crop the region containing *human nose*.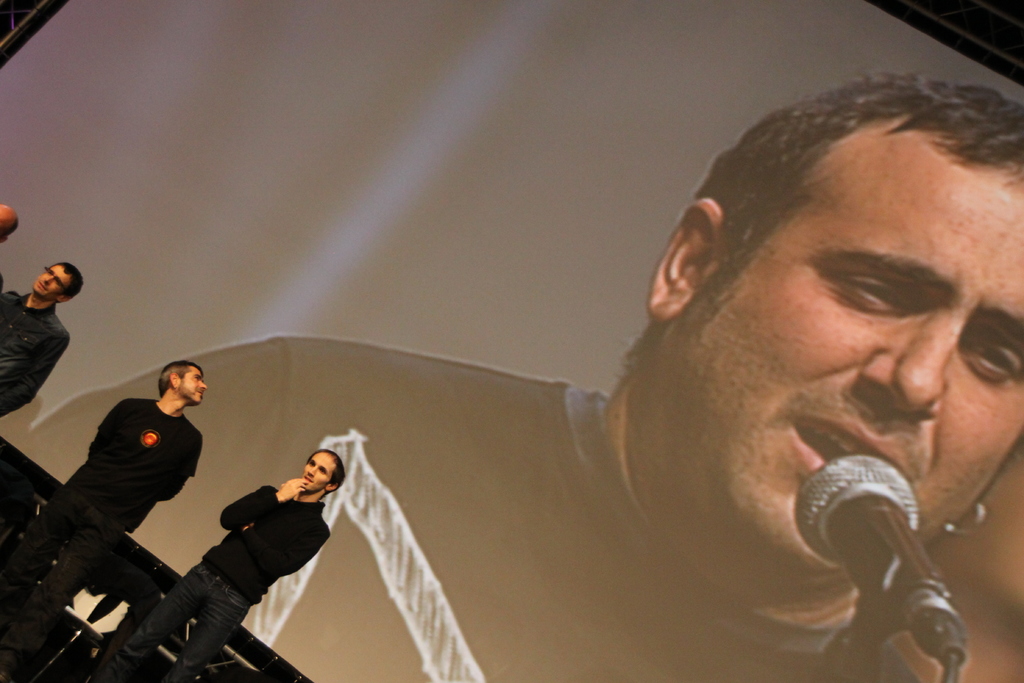
Crop region: 306/468/312/477.
